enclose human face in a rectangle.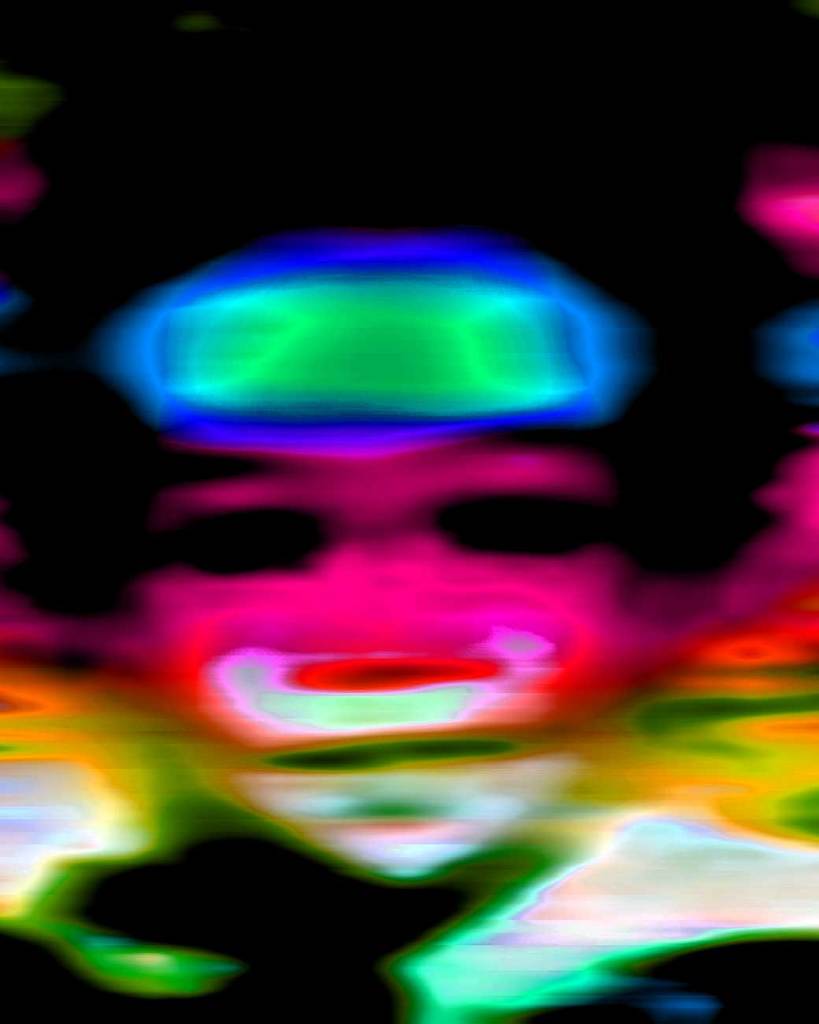
[139,438,632,874].
